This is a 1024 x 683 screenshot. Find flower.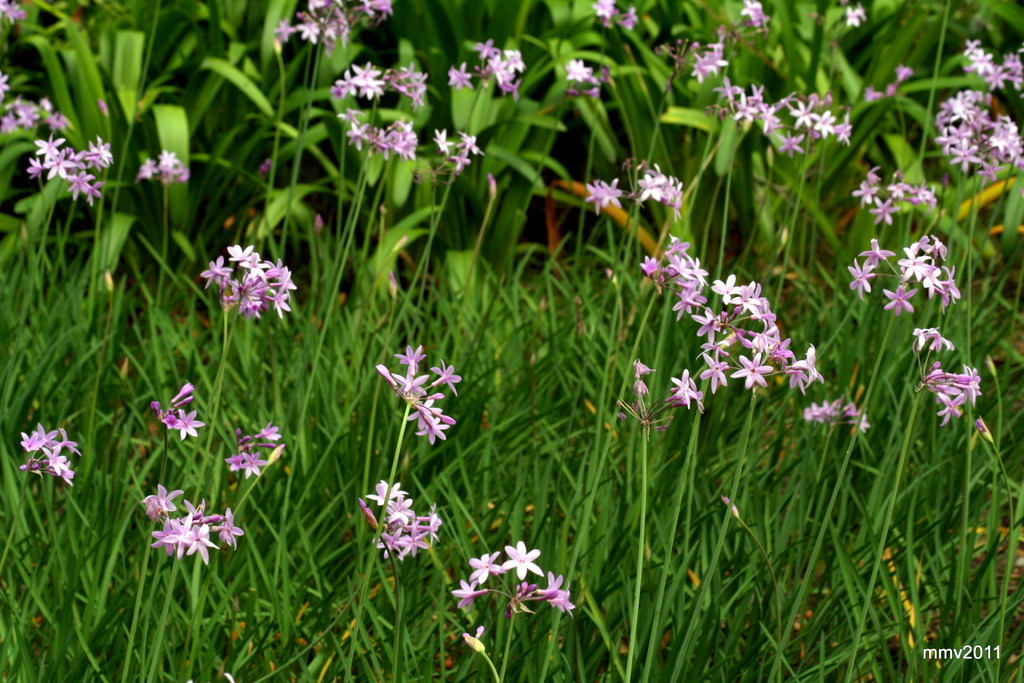
Bounding box: l=540, t=568, r=578, b=608.
